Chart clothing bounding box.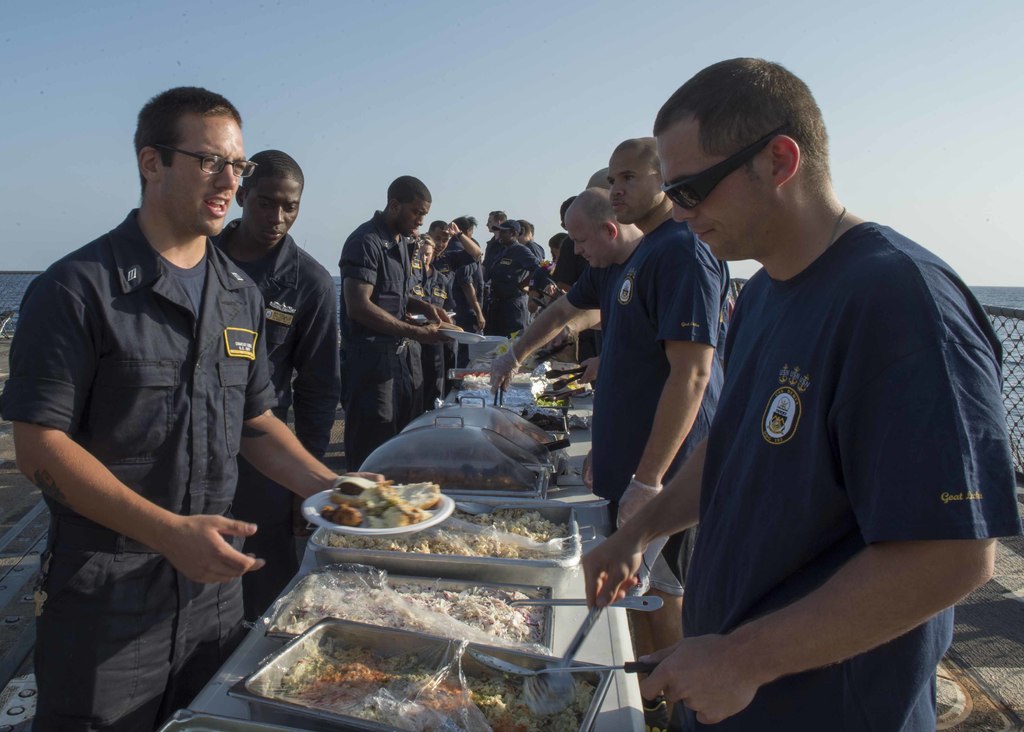
Charted: box=[522, 244, 548, 265].
